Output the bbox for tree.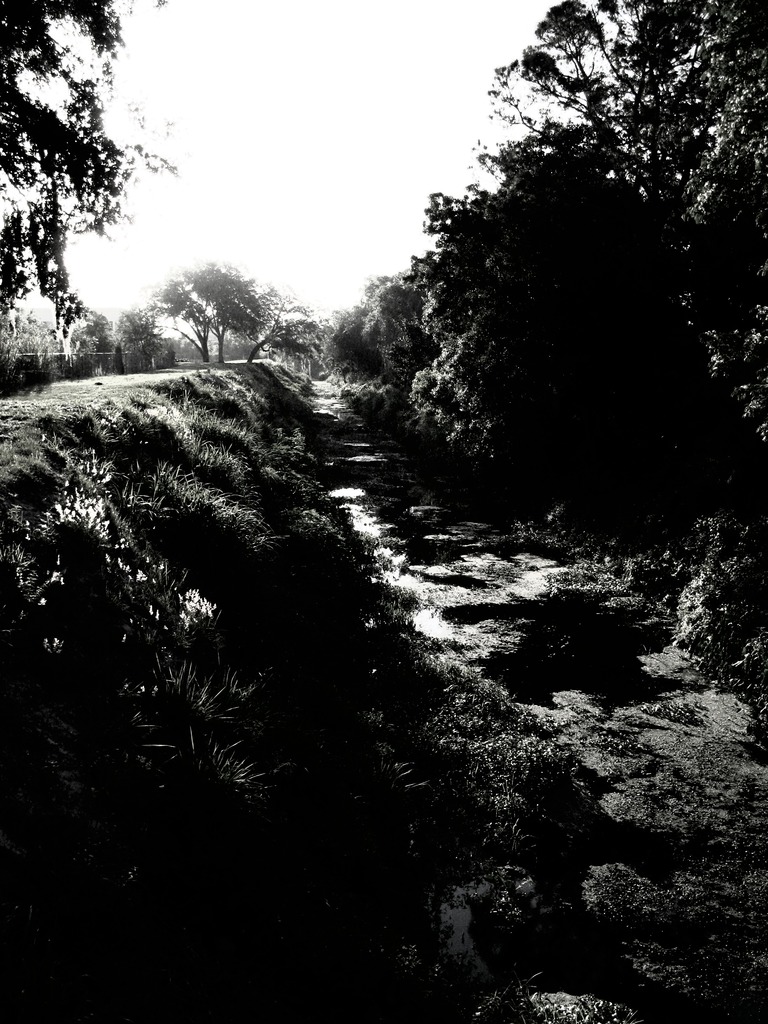
bbox=(484, 0, 767, 410).
